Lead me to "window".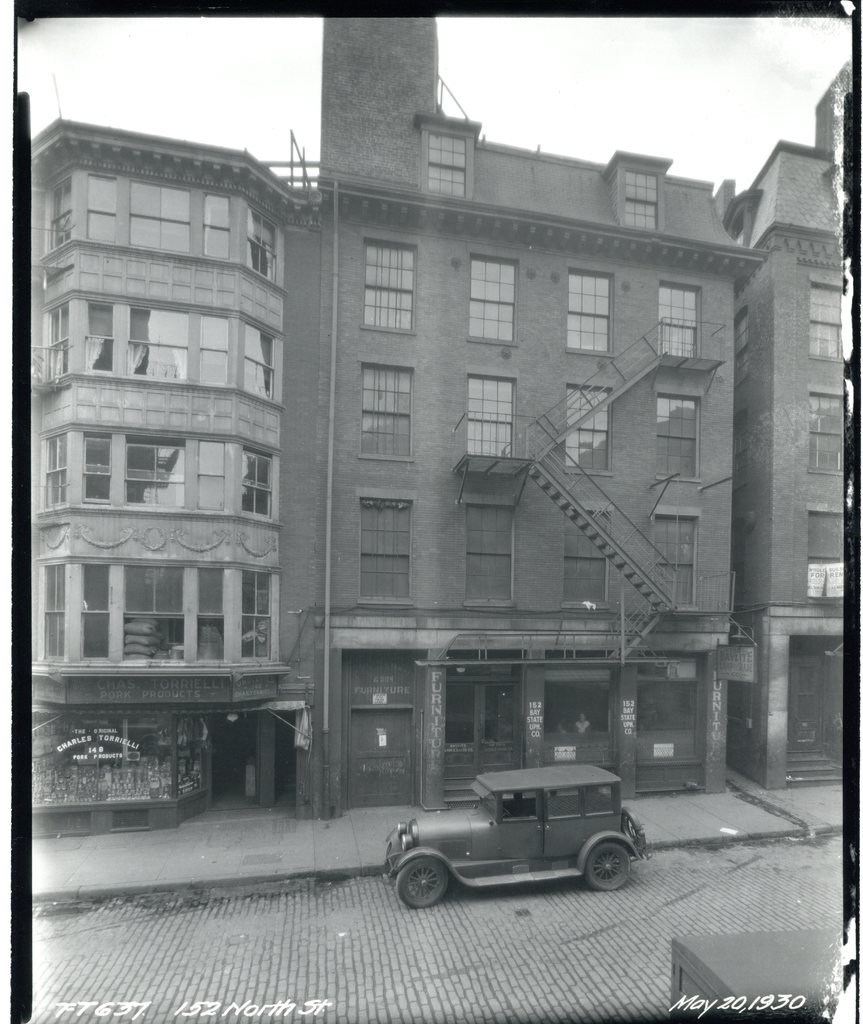
Lead to 87:171:117:239.
